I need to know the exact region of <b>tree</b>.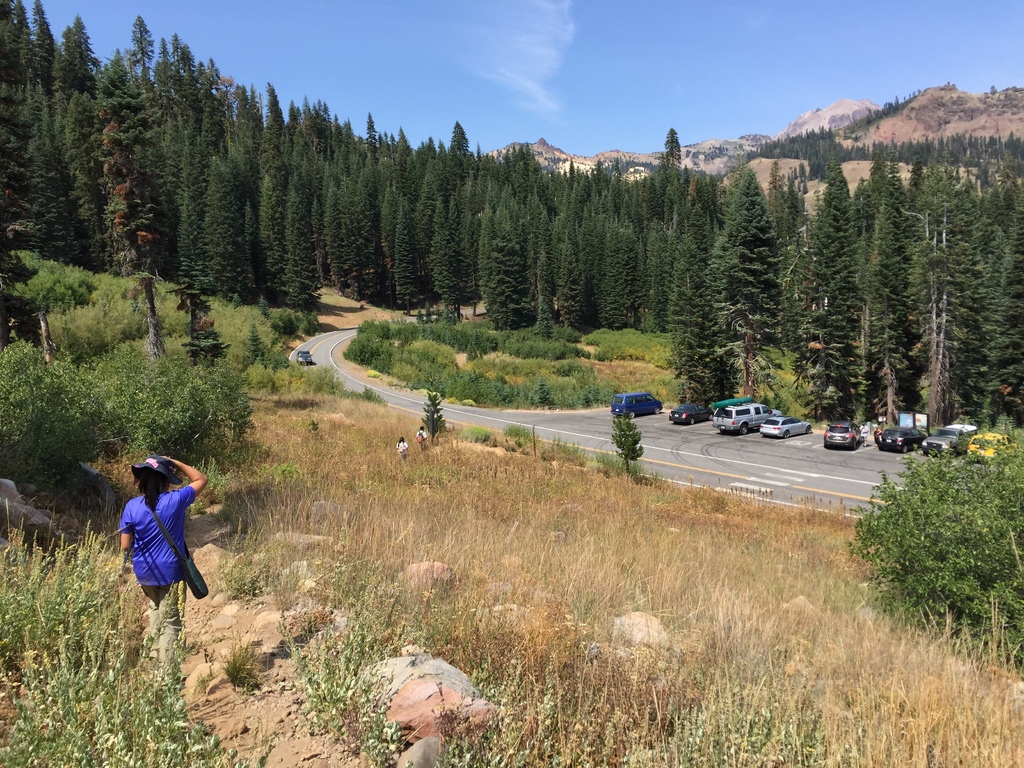
Region: bbox=[387, 200, 418, 316].
